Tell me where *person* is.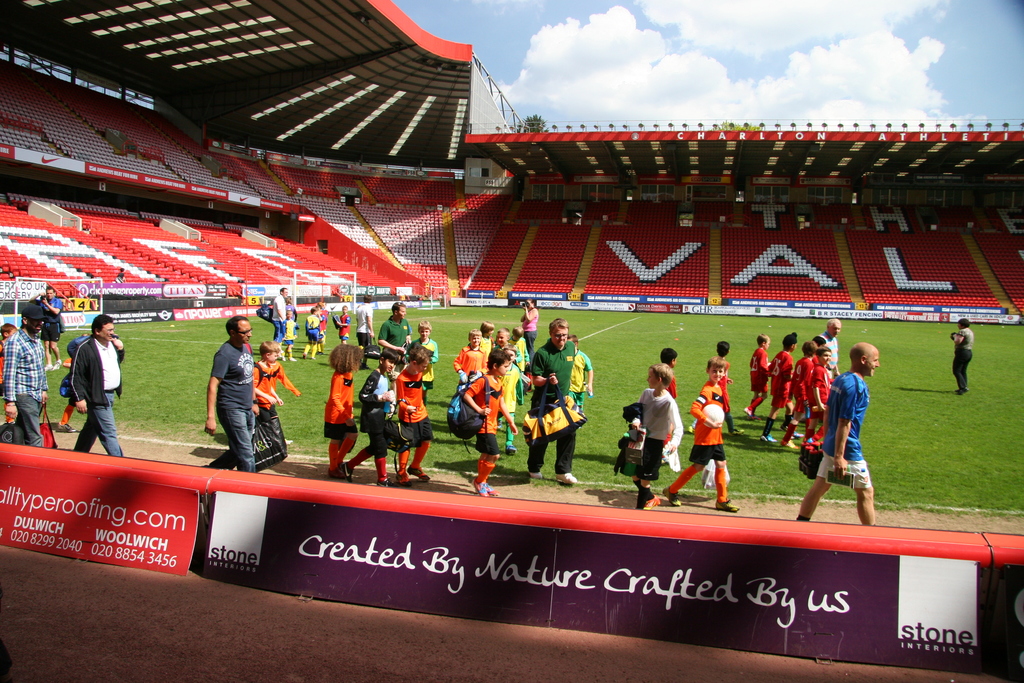
*person* is at box=[659, 342, 678, 461].
